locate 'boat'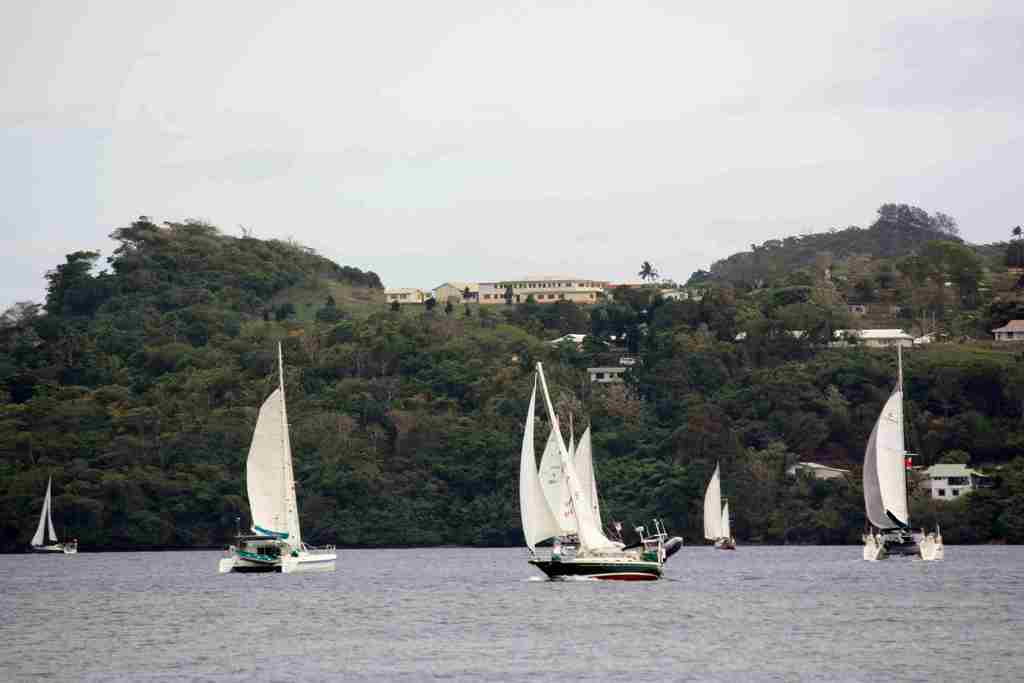
region(552, 414, 688, 559)
